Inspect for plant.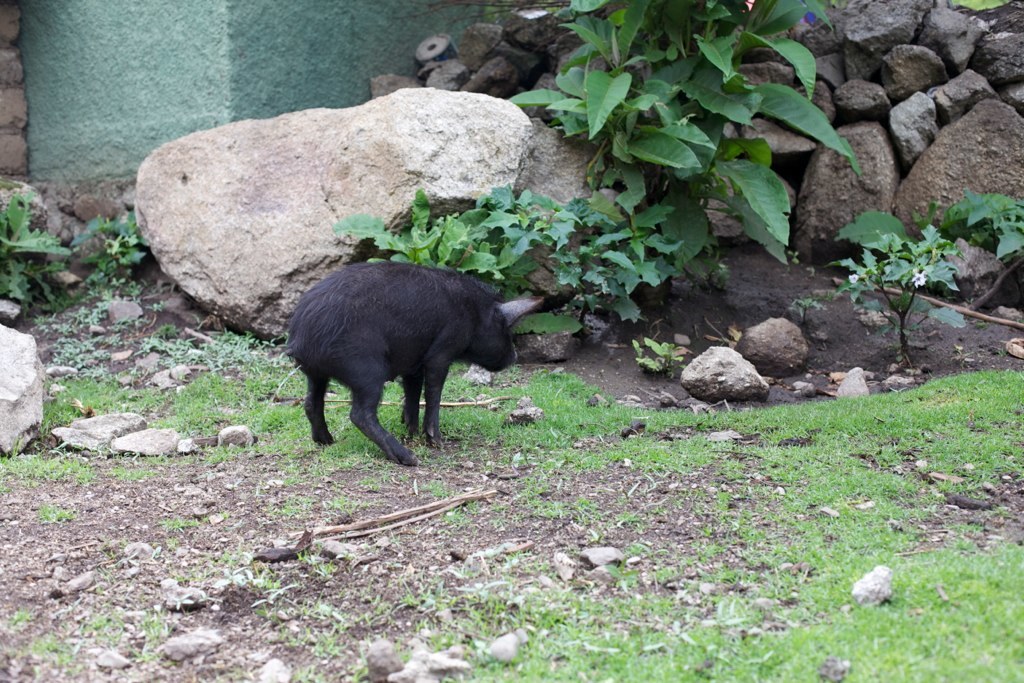
Inspection: BBox(150, 514, 197, 542).
